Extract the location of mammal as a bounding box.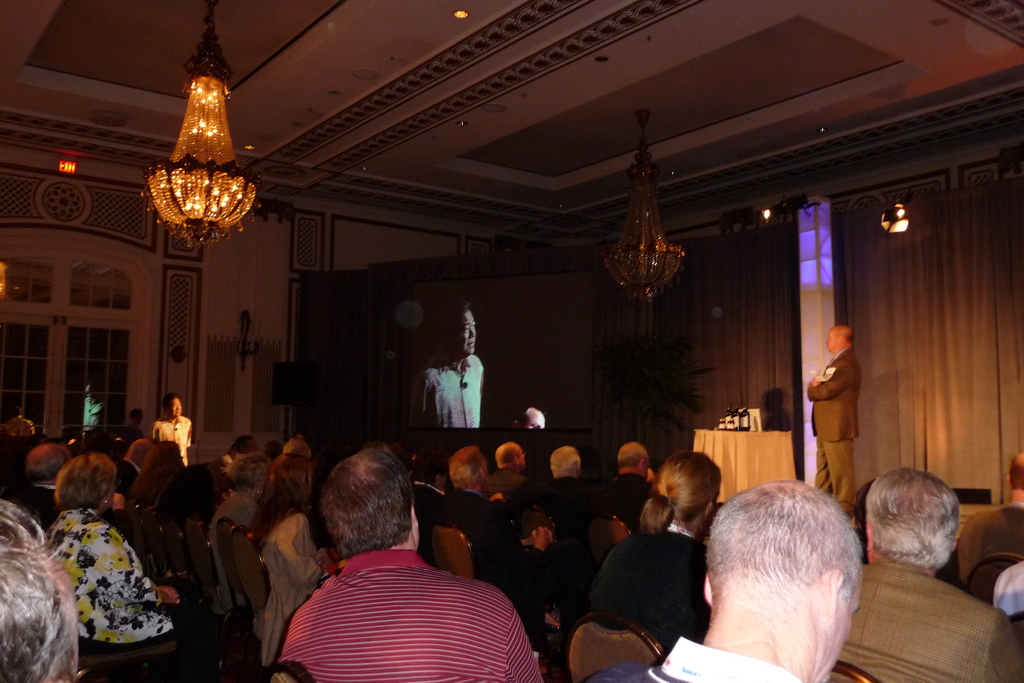
region(129, 435, 181, 522).
